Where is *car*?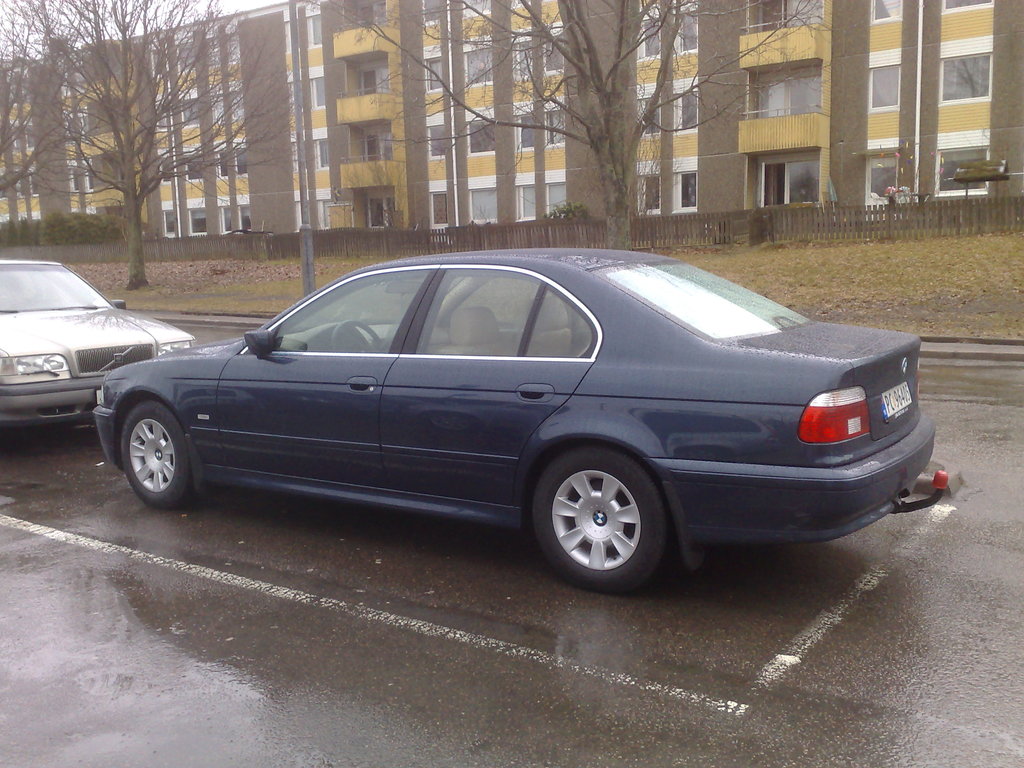
Rect(88, 246, 957, 590).
